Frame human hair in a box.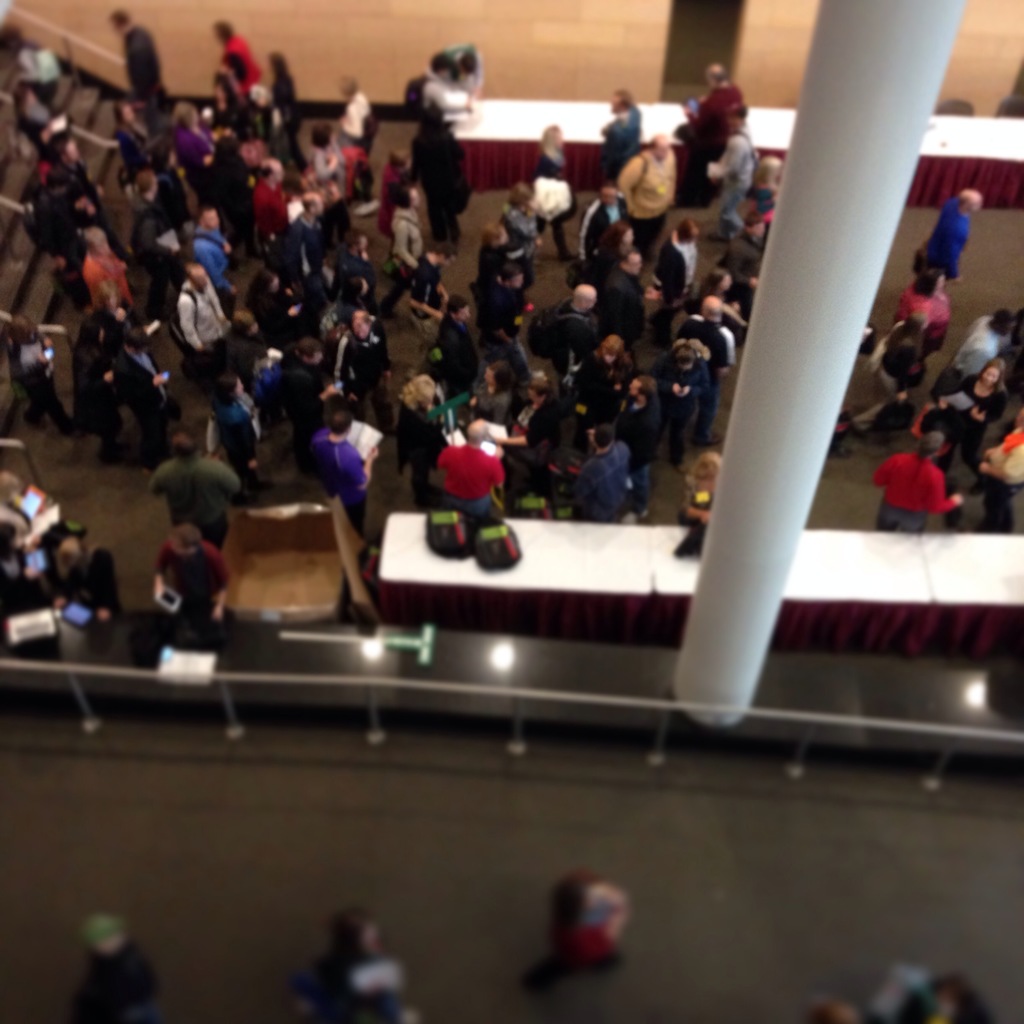
<bbox>166, 525, 202, 555</bbox>.
